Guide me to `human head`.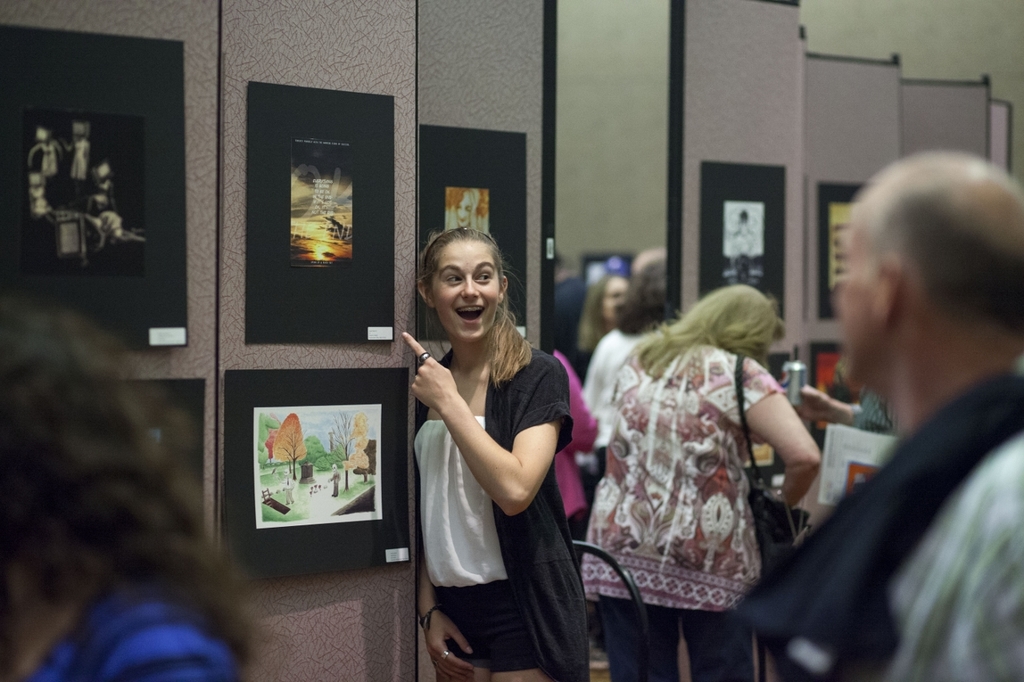
Guidance: [x1=415, y1=227, x2=510, y2=341].
